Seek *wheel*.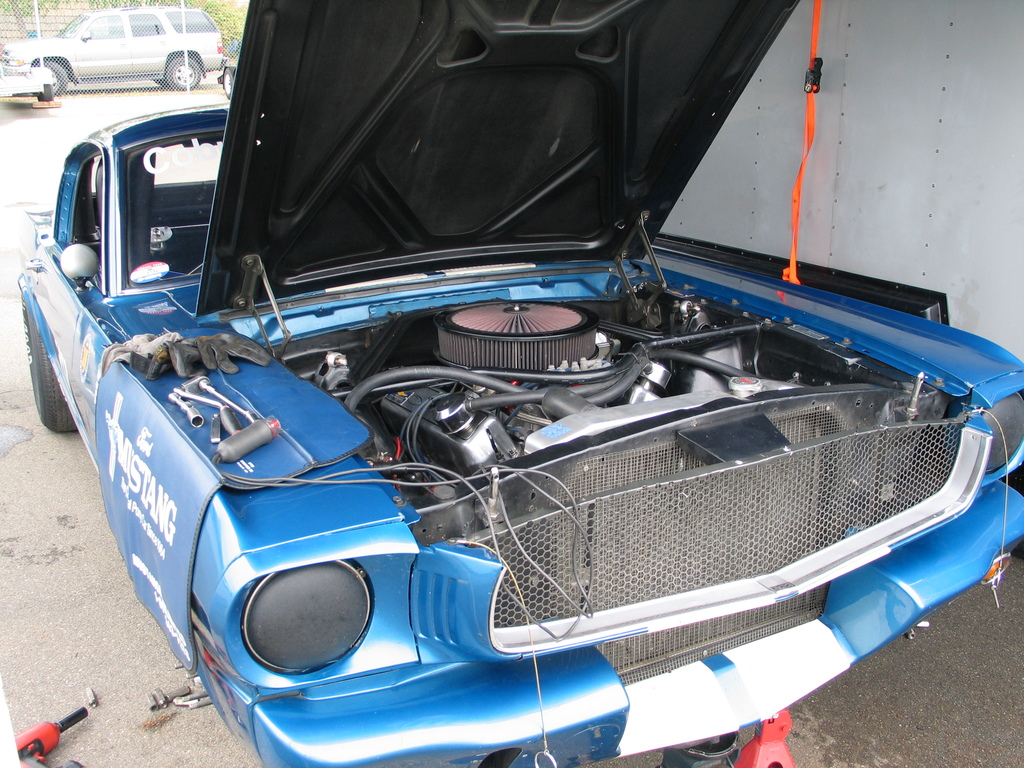
rect(40, 61, 67, 97).
